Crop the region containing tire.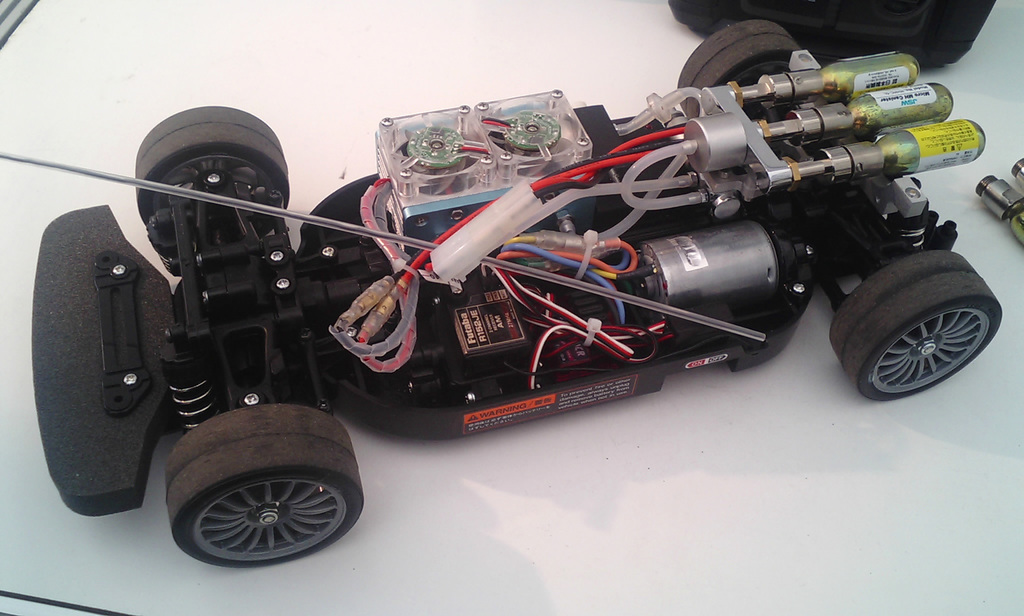
Crop region: [left=169, top=401, right=364, bottom=562].
